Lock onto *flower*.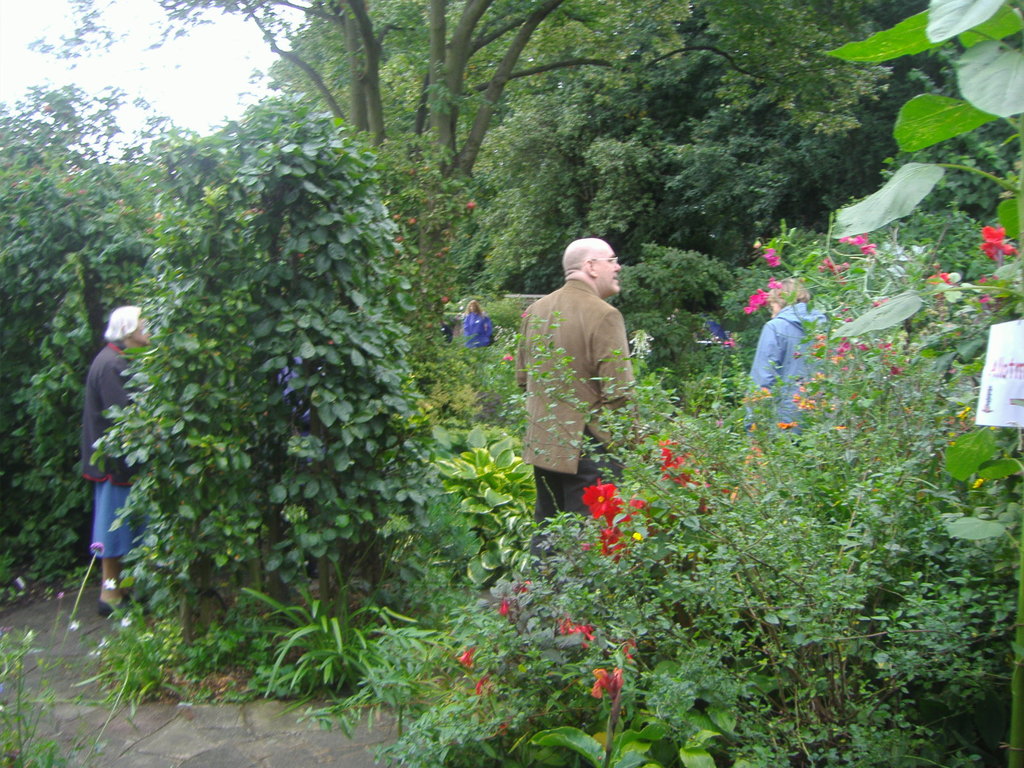
Locked: x1=769 y1=276 x2=783 y2=289.
